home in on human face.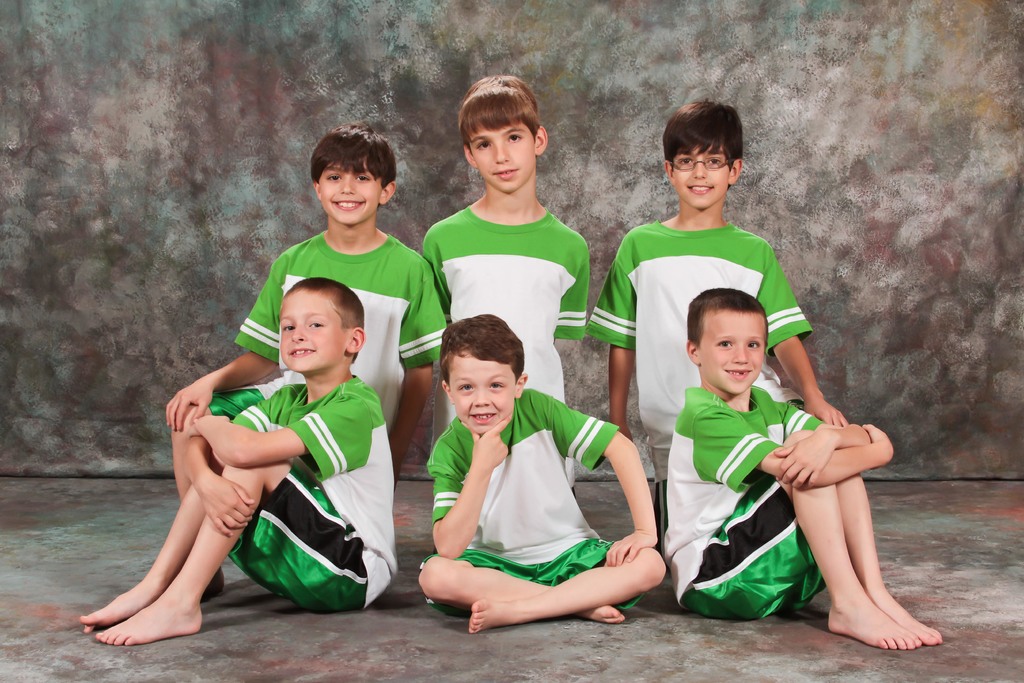
Homed in at {"left": 280, "top": 284, "right": 349, "bottom": 369}.
